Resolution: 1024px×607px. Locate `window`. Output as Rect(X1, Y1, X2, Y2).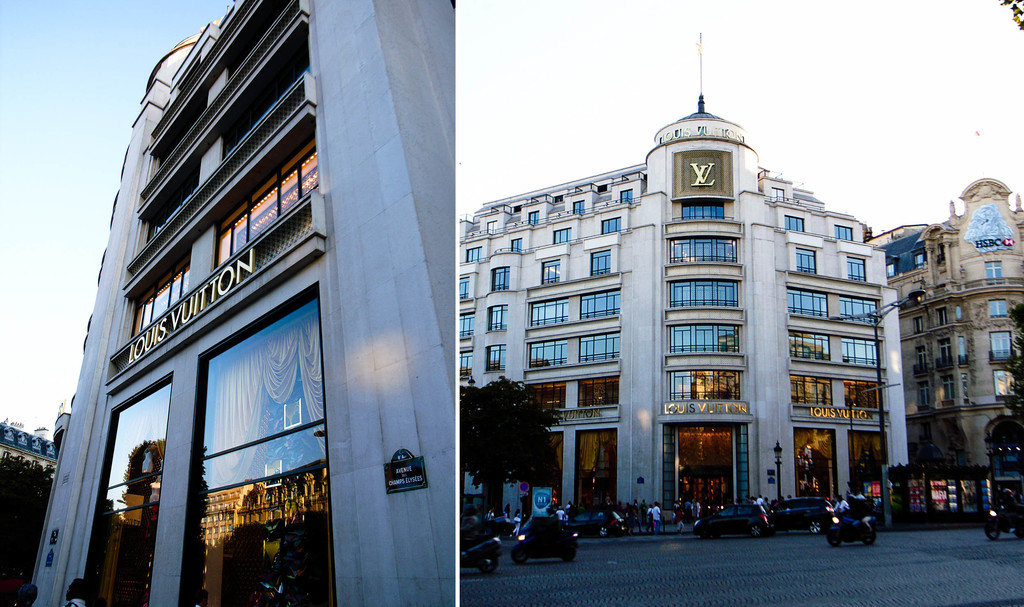
Rect(787, 285, 828, 317).
